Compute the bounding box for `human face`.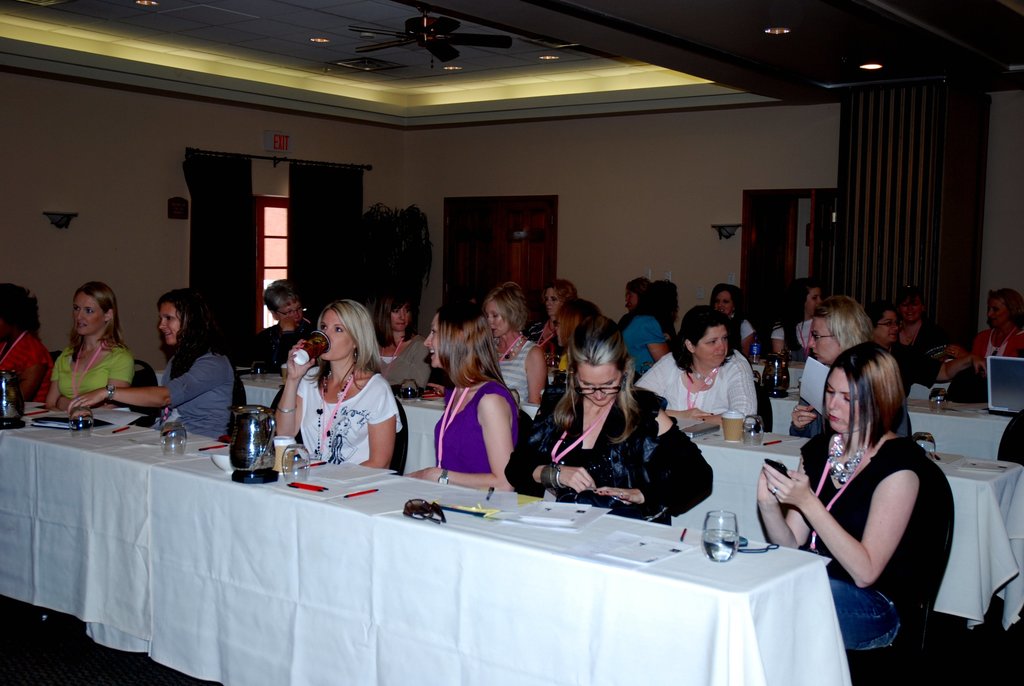
276 300 304 322.
